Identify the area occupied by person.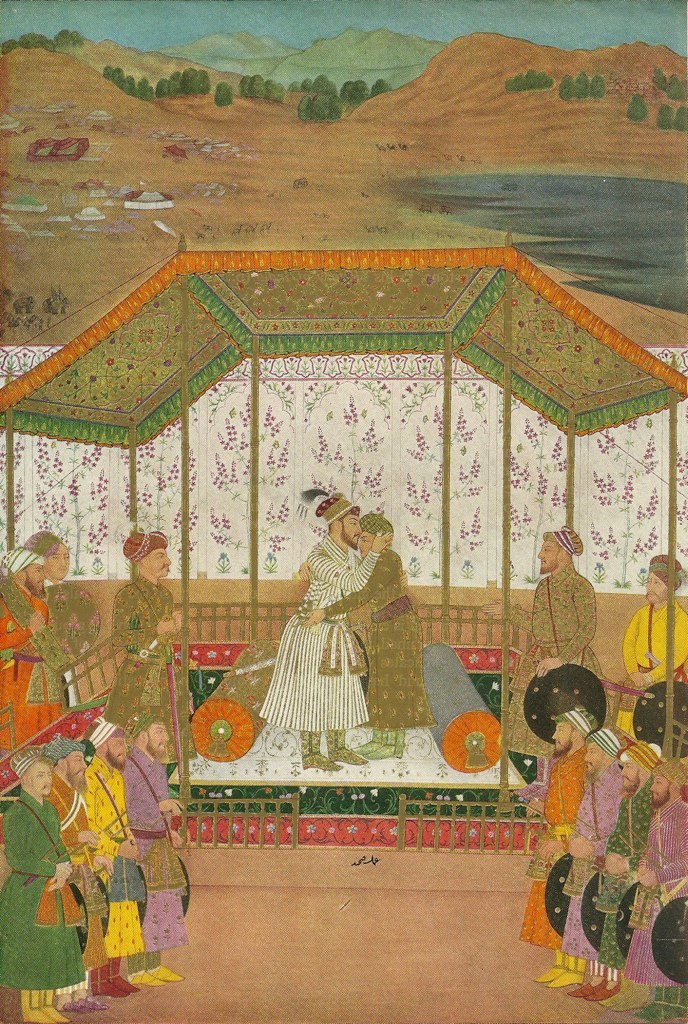
Area: <bbox>630, 748, 687, 1016</bbox>.
